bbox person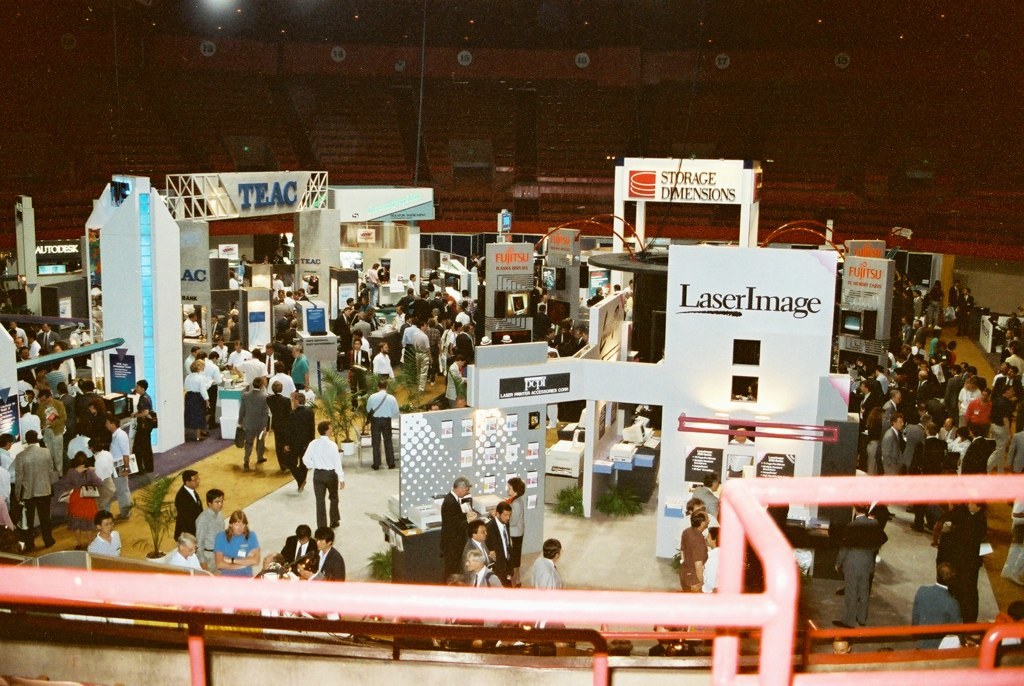
506:478:523:585
